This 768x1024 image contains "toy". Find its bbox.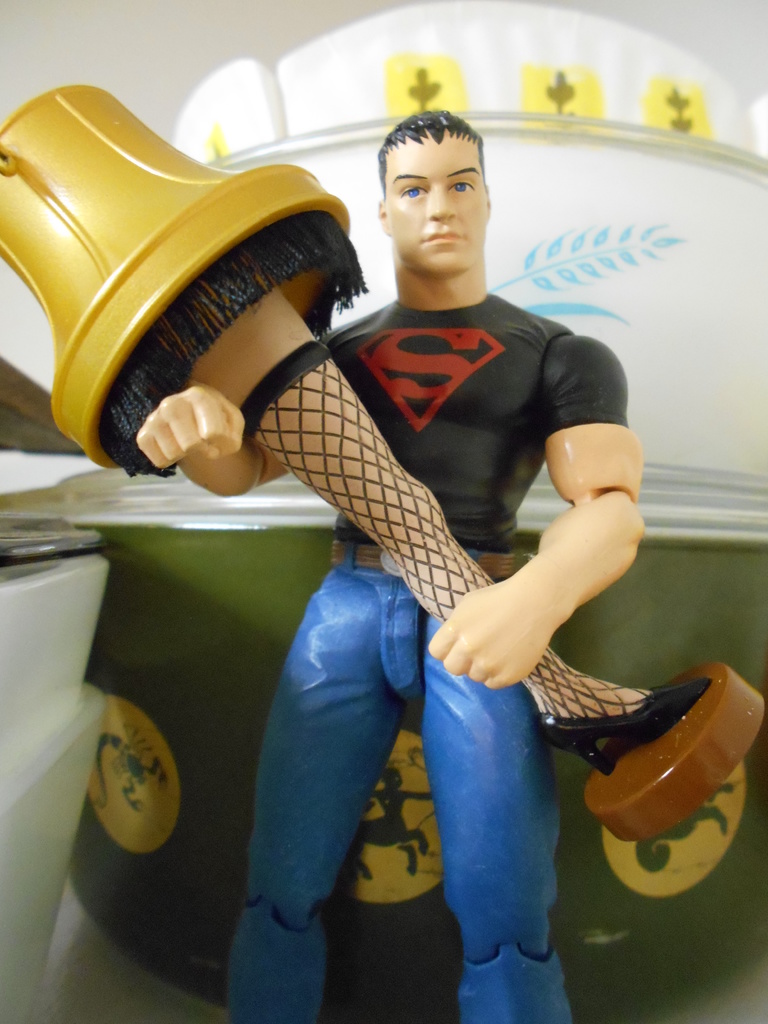
detection(0, 85, 767, 850).
